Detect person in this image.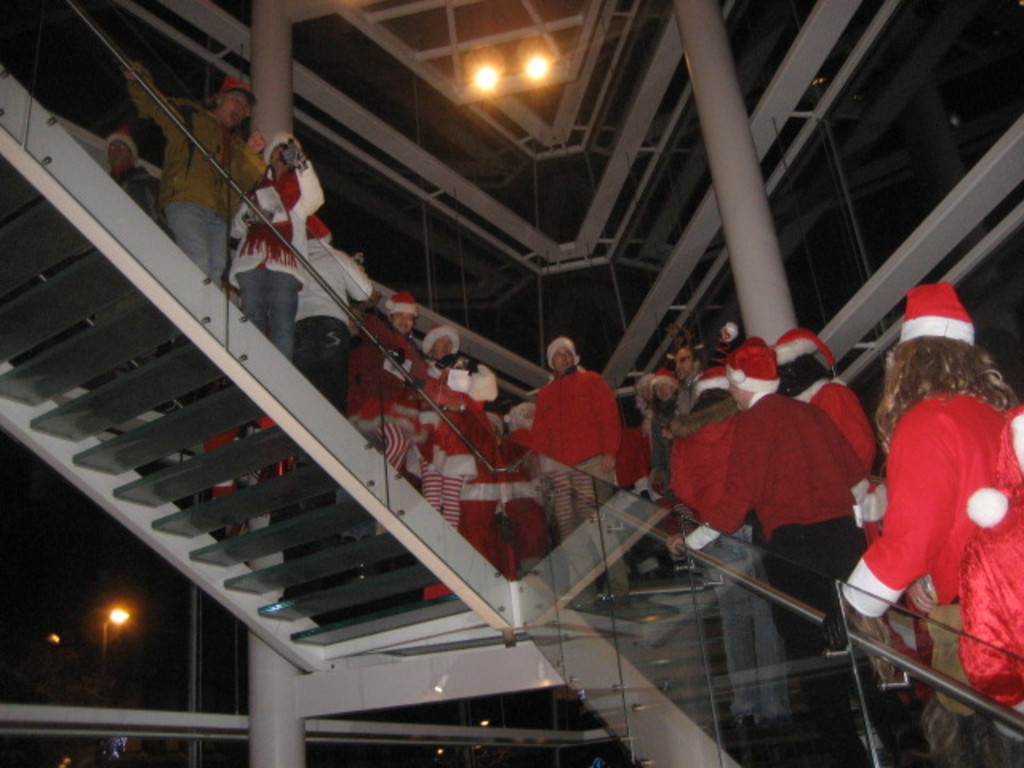
Detection: bbox=(221, 130, 323, 347).
